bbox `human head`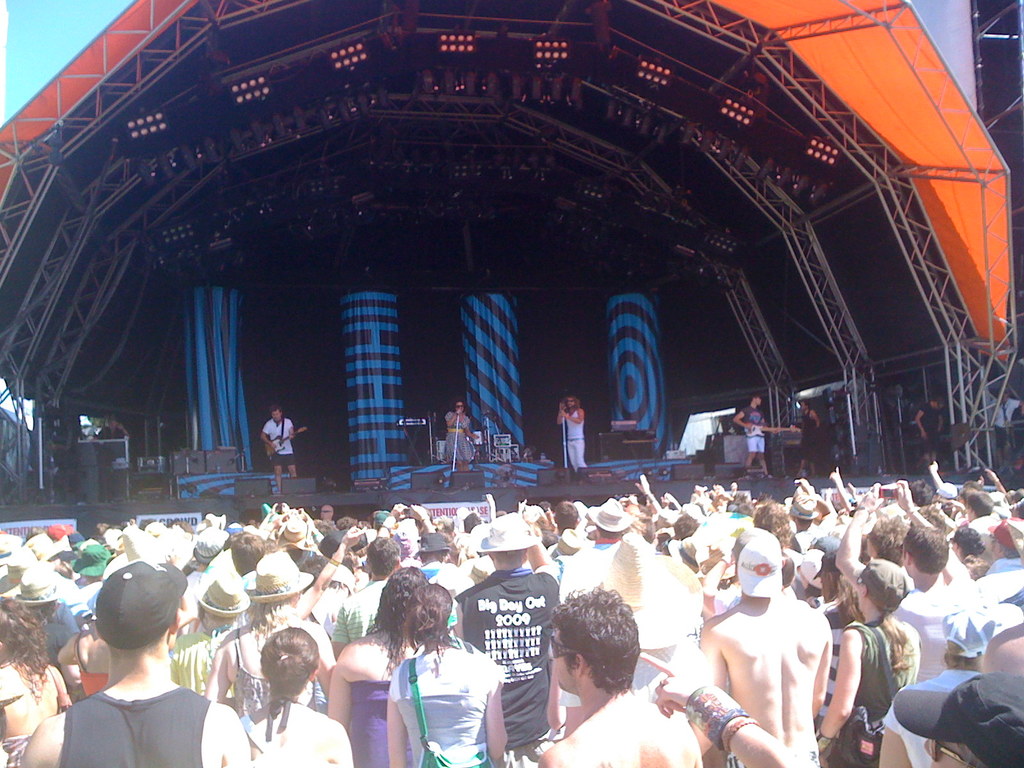
pyautogui.locateOnScreen(188, 528, 228, 565)
